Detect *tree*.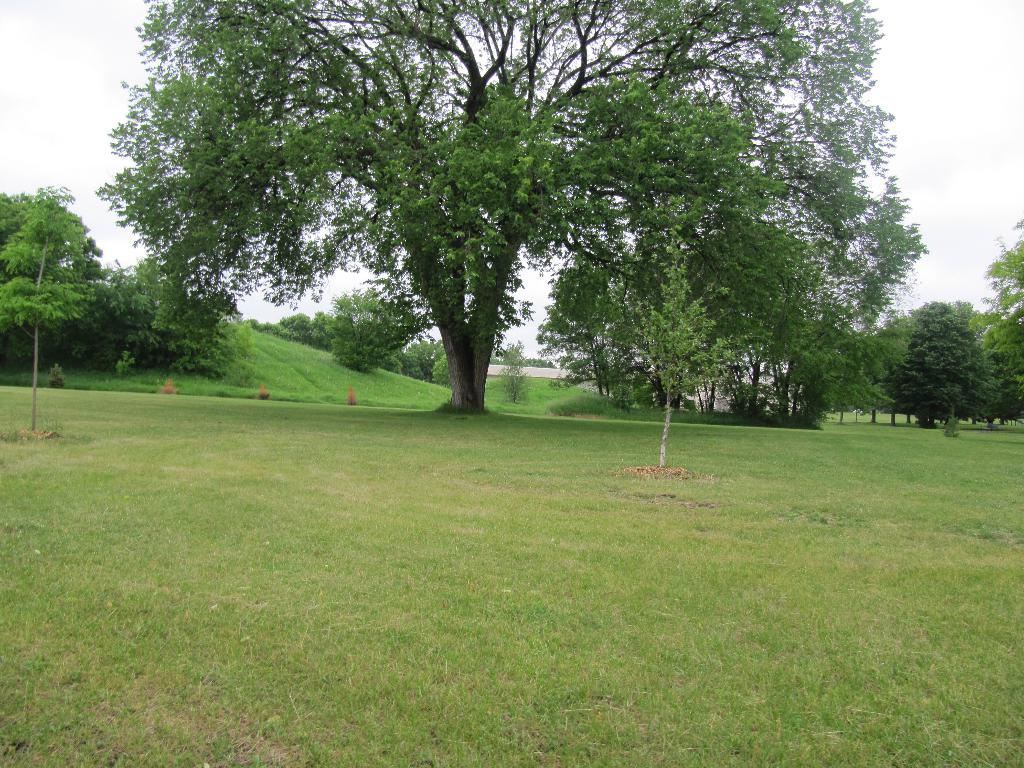
Detected at (x1=800, y1=304, x2=919, y2=426).
